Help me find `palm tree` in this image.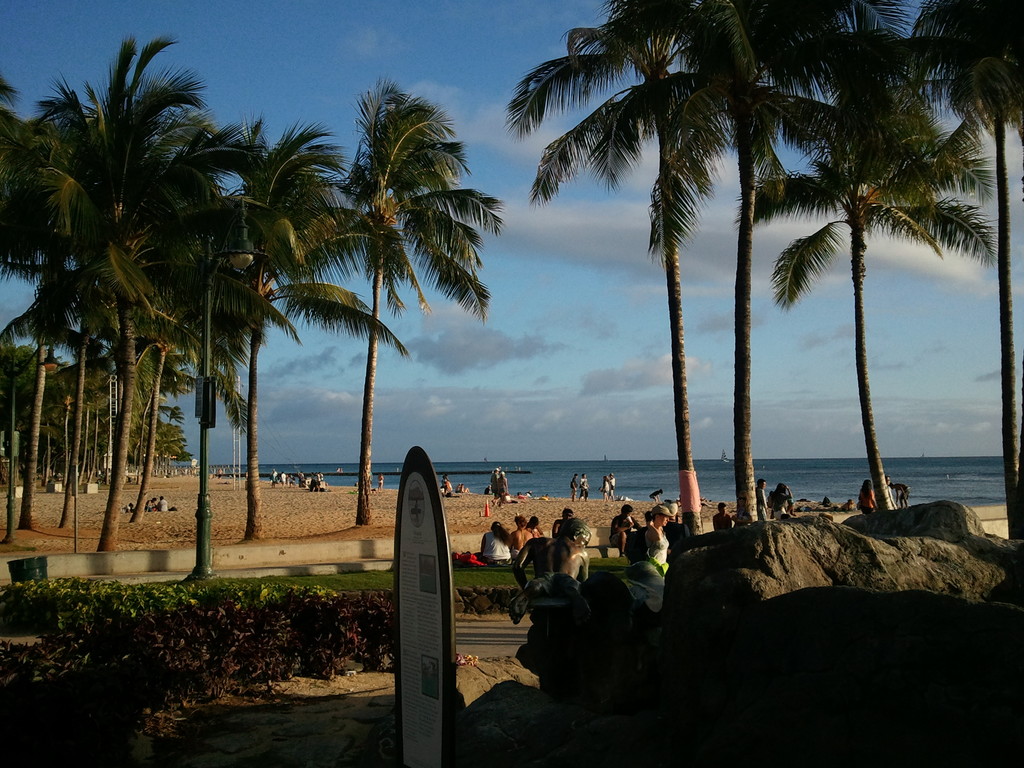
Found it: box=[687, 18, 826, 493].
